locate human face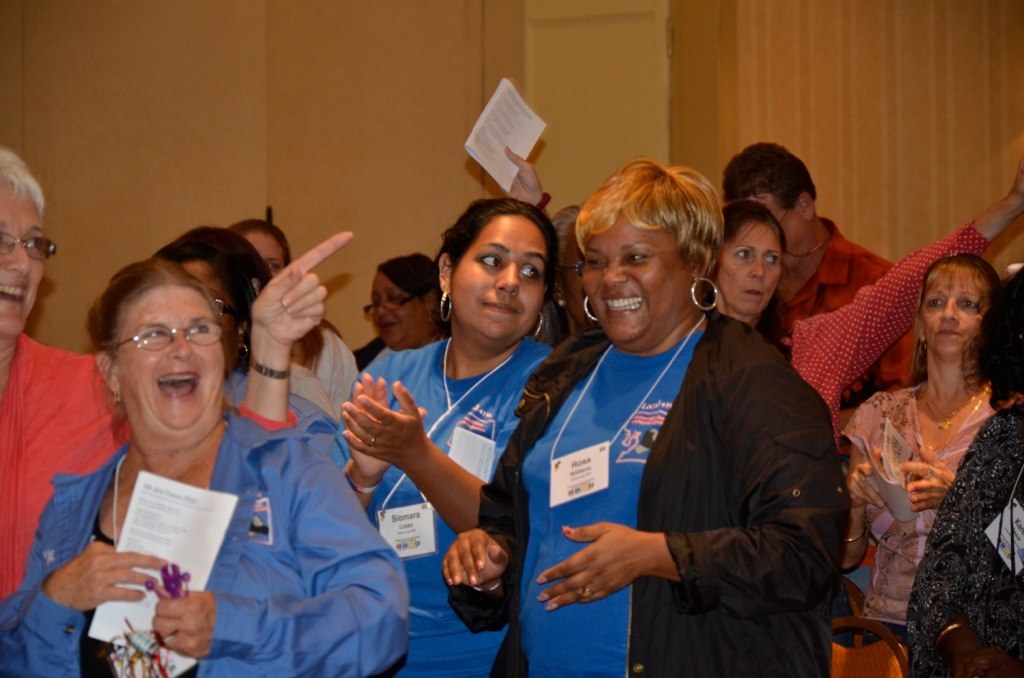
l=732, t=186, r=805, b=257
